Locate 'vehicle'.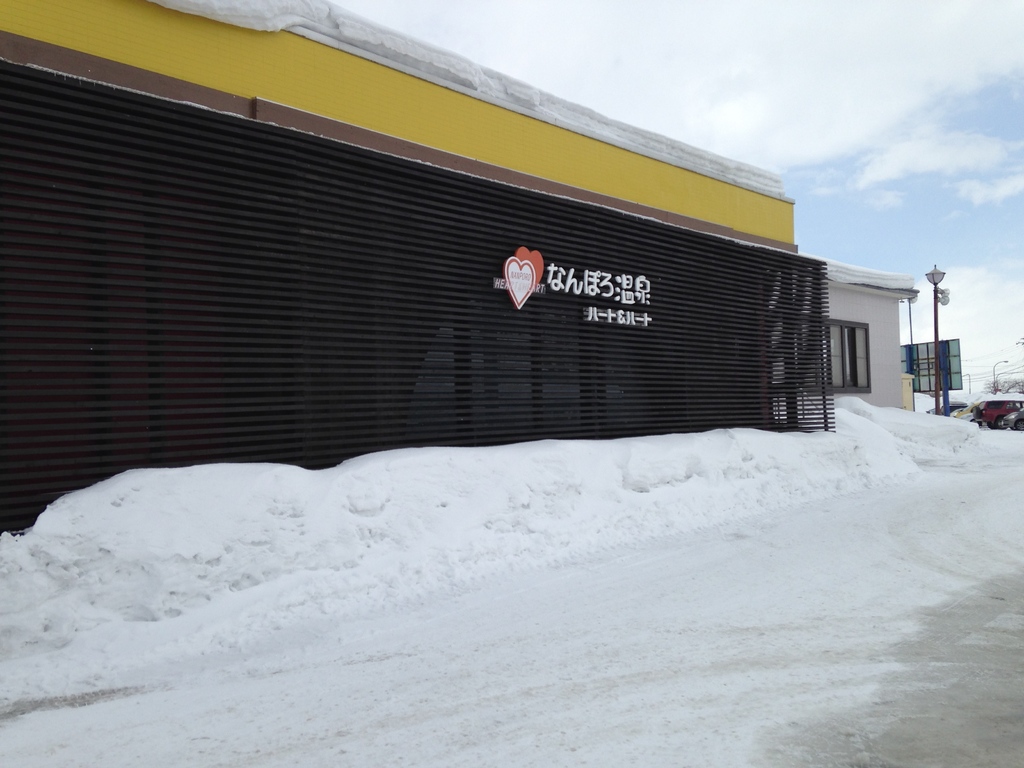
Bounding box: (964,409,976,422).
